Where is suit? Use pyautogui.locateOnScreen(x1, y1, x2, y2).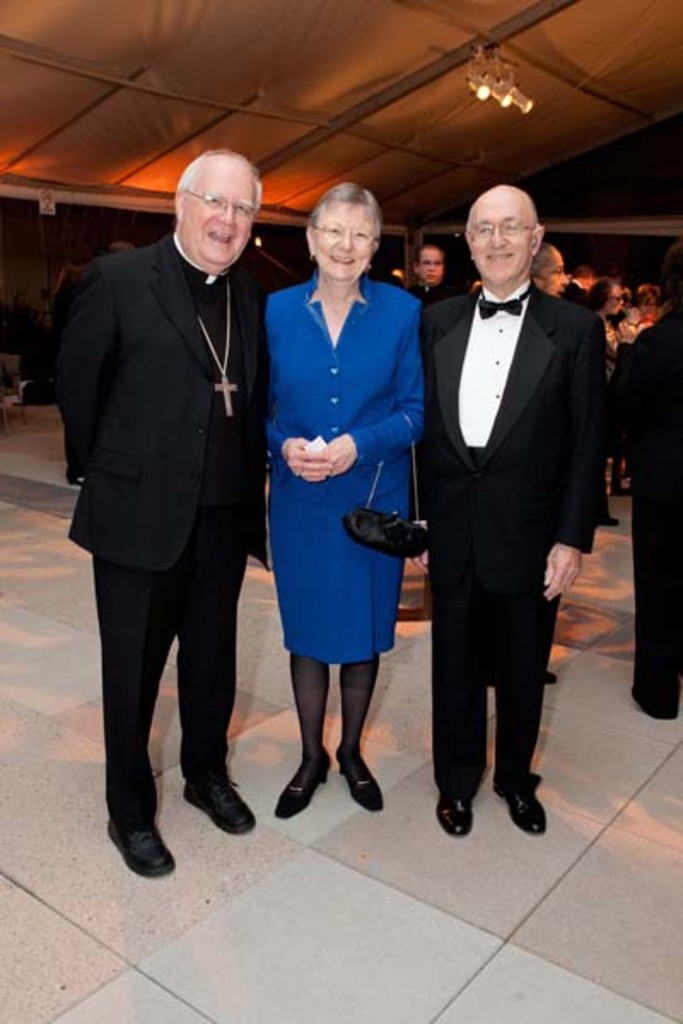
pyautogui.locateOnScreen(60, 230, 268, 823).
